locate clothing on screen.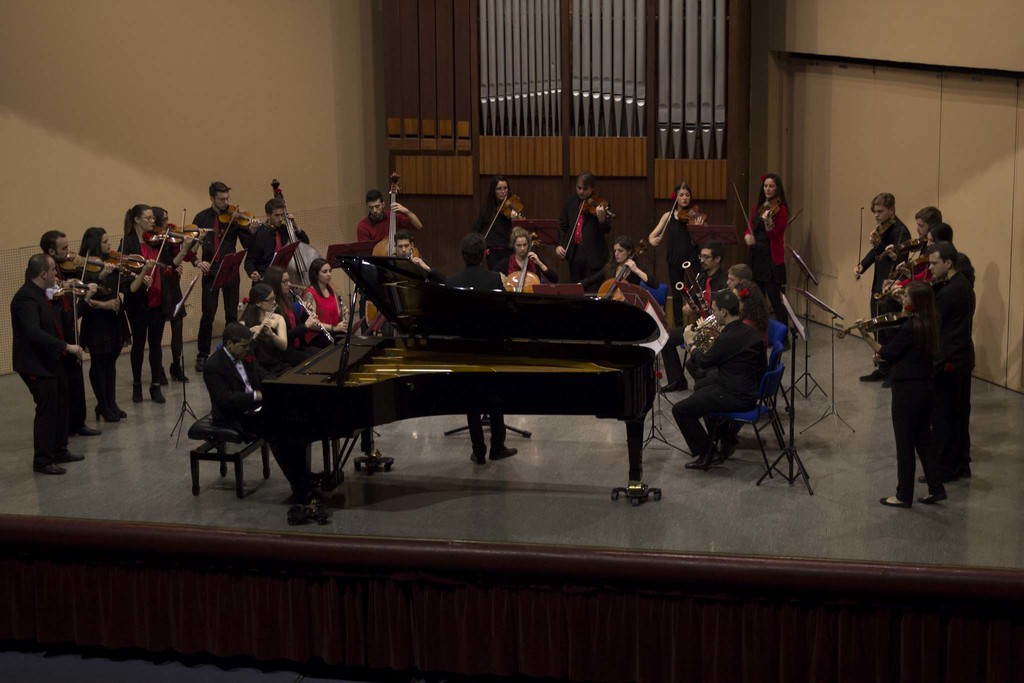
On screen at rect(20, 285, 72, 469).
